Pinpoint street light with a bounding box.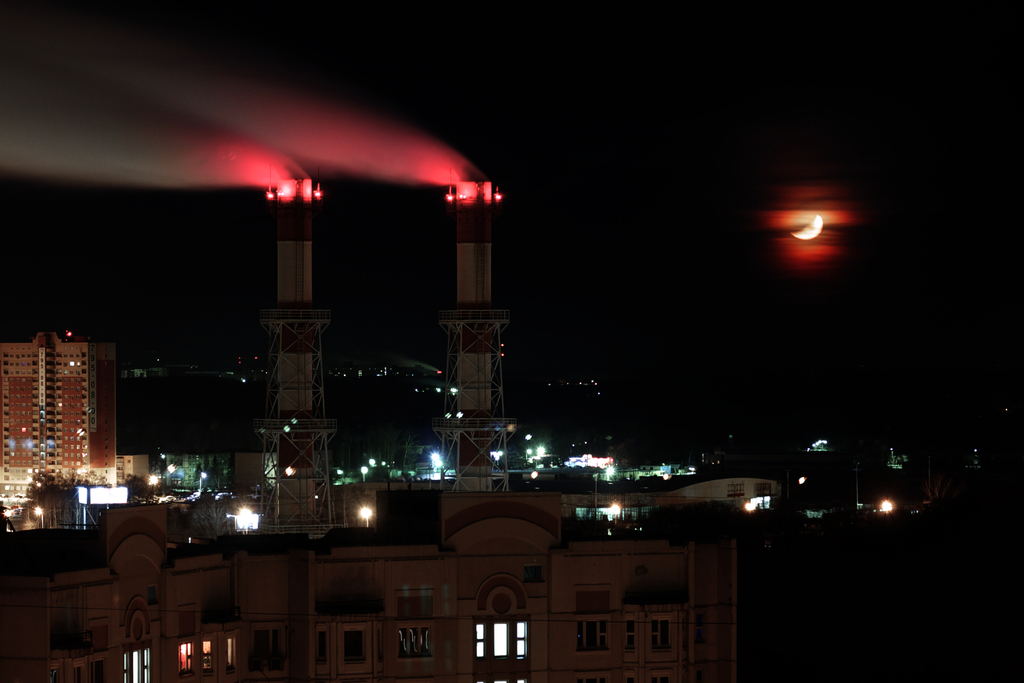
select_region(593, 462, 614, 518).
